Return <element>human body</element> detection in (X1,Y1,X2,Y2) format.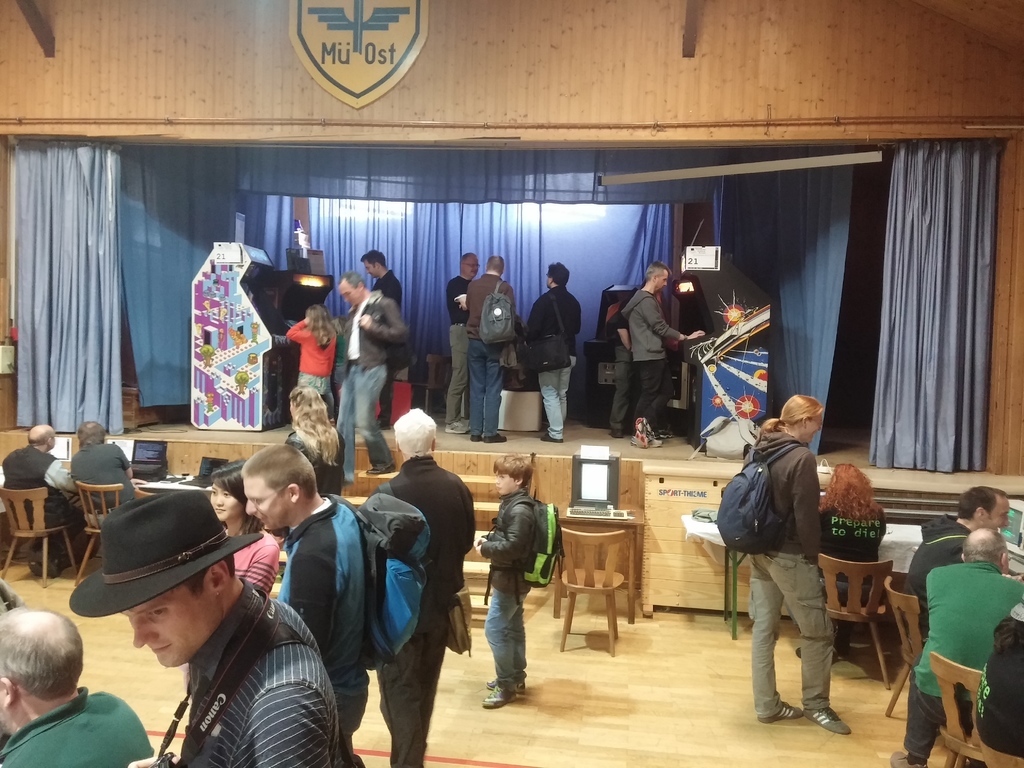
(344,264,406,481).
